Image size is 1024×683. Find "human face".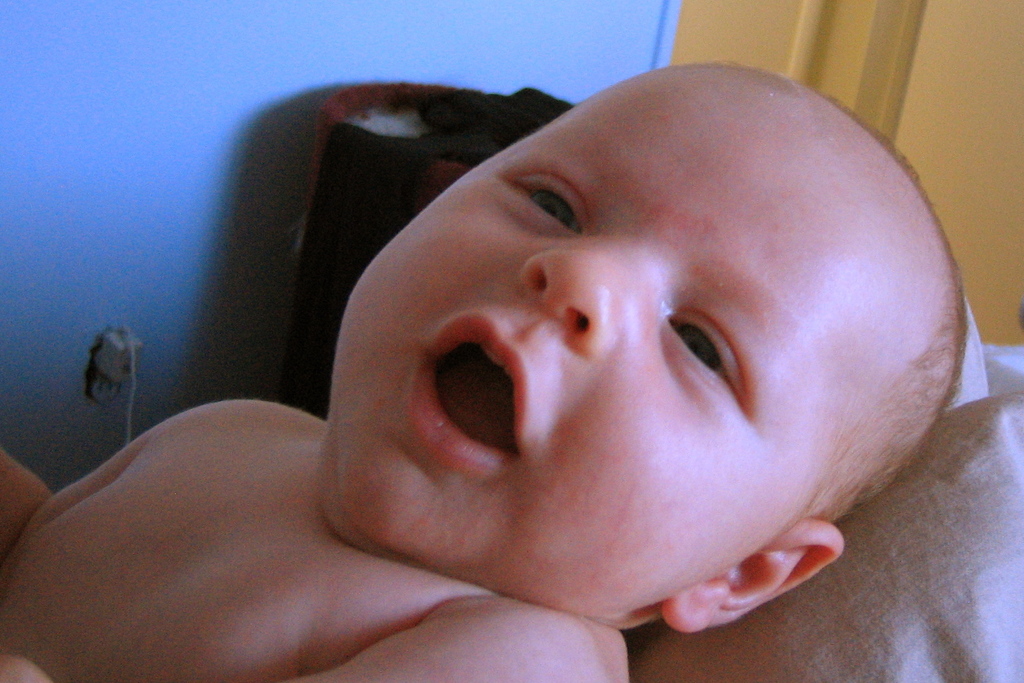
330/122/853/611.
